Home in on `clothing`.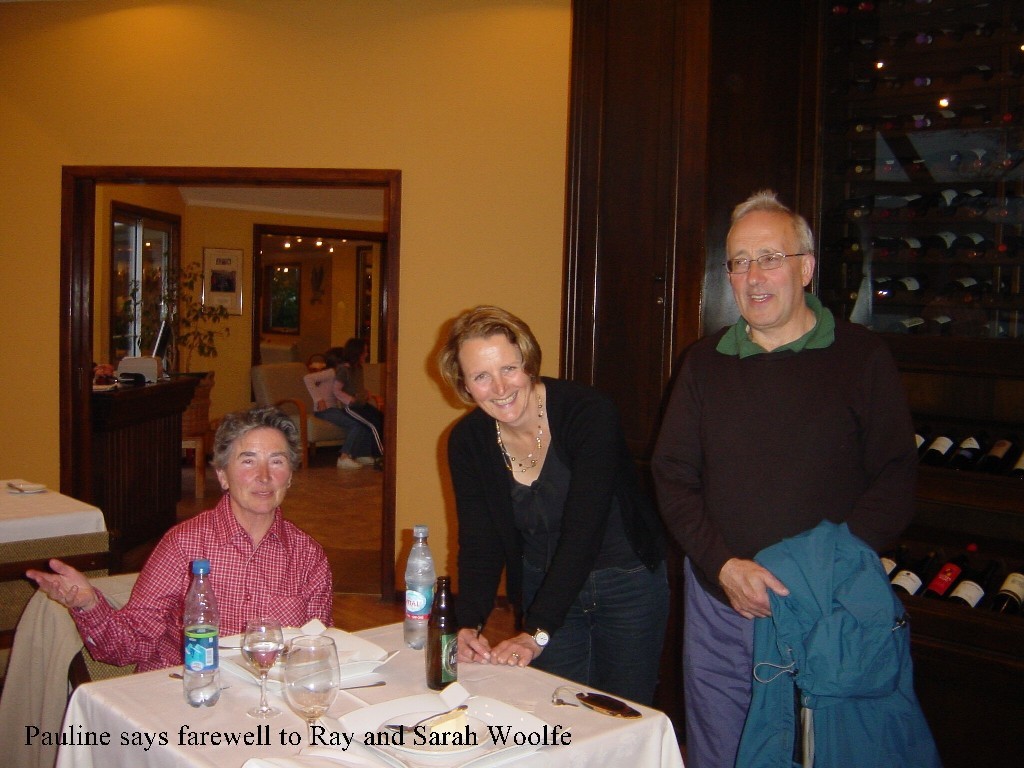
Homed in at [444, 378, 660, 712].
